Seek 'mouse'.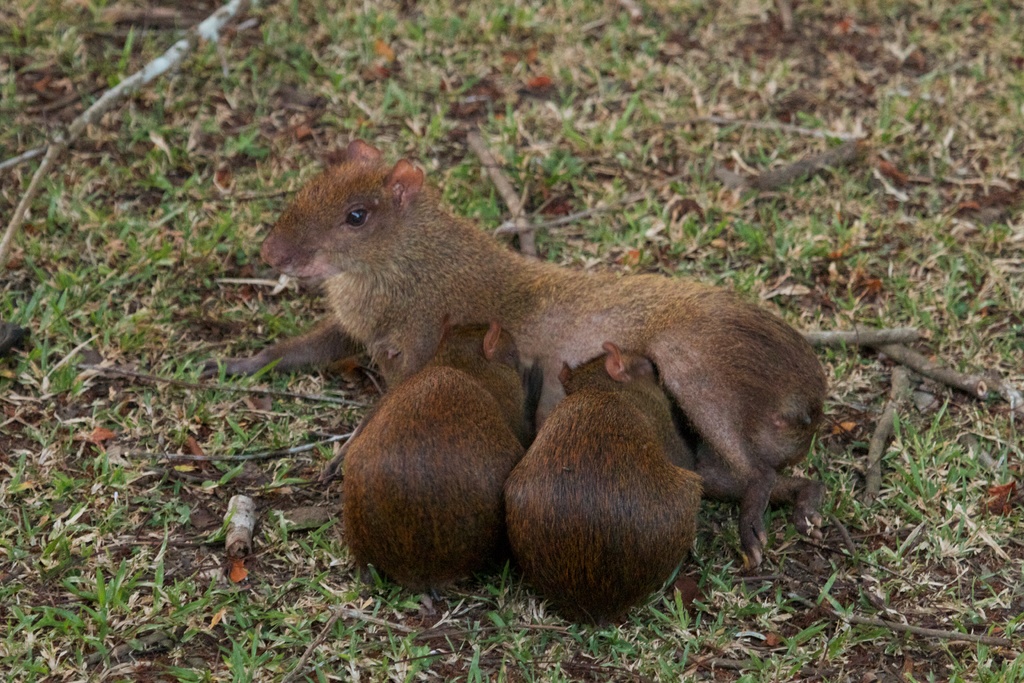
[343, 317, 532, 591].
